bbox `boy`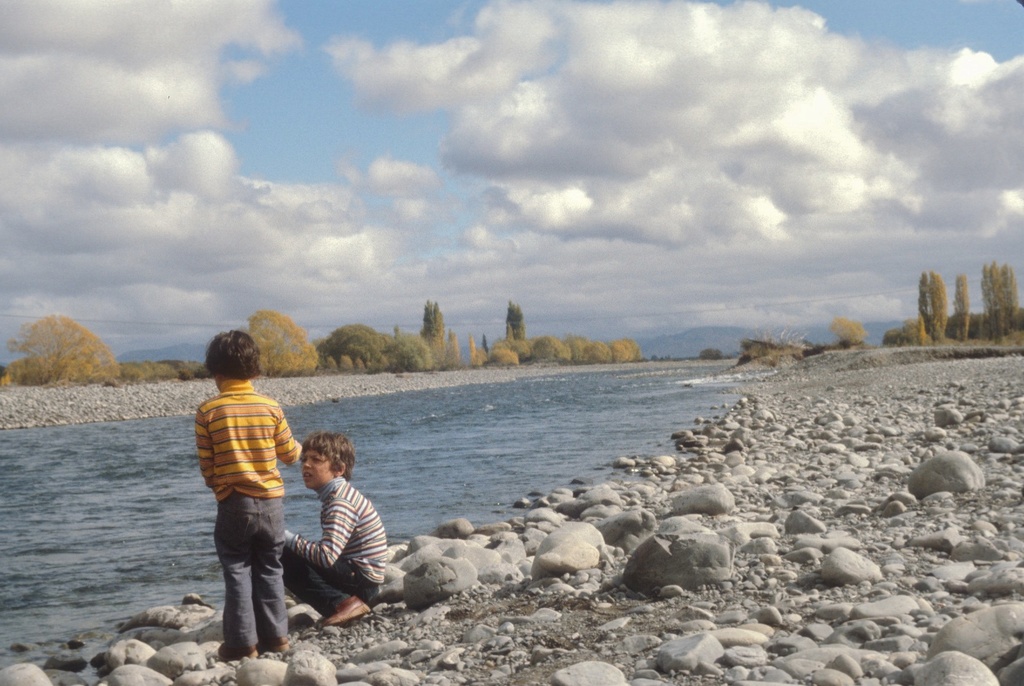
x1=281, y1=429, x2=387, y2=627
